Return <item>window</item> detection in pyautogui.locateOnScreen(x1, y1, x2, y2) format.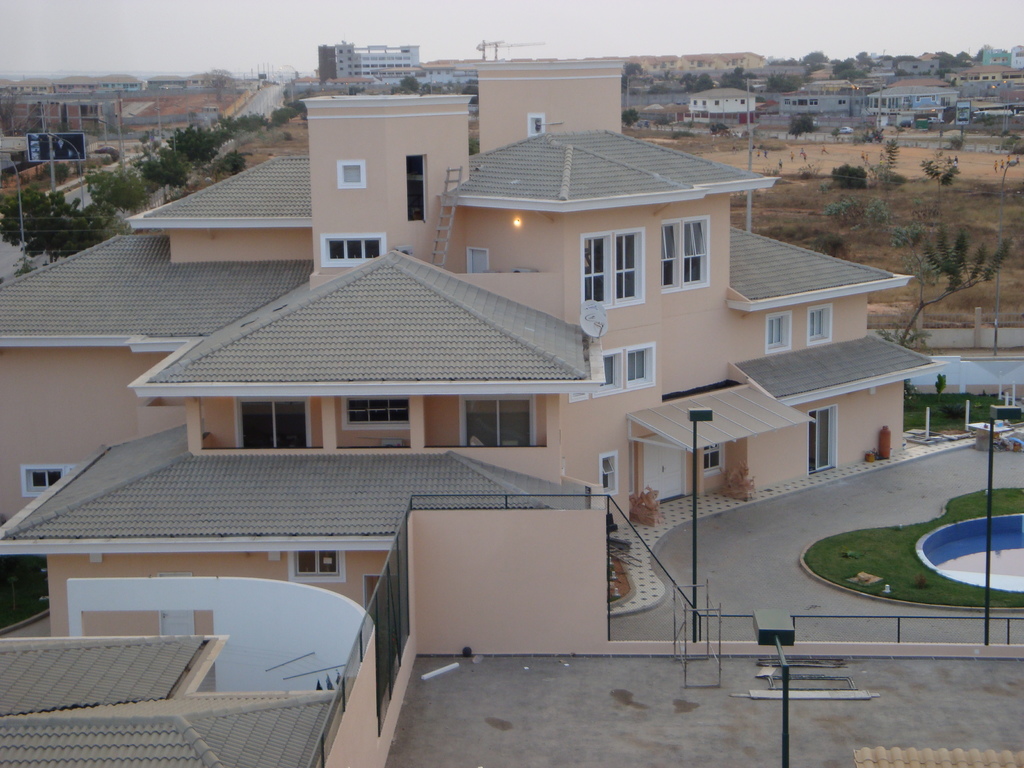
pyautogui.locateOnScreen(321, 240, 381, 260).
